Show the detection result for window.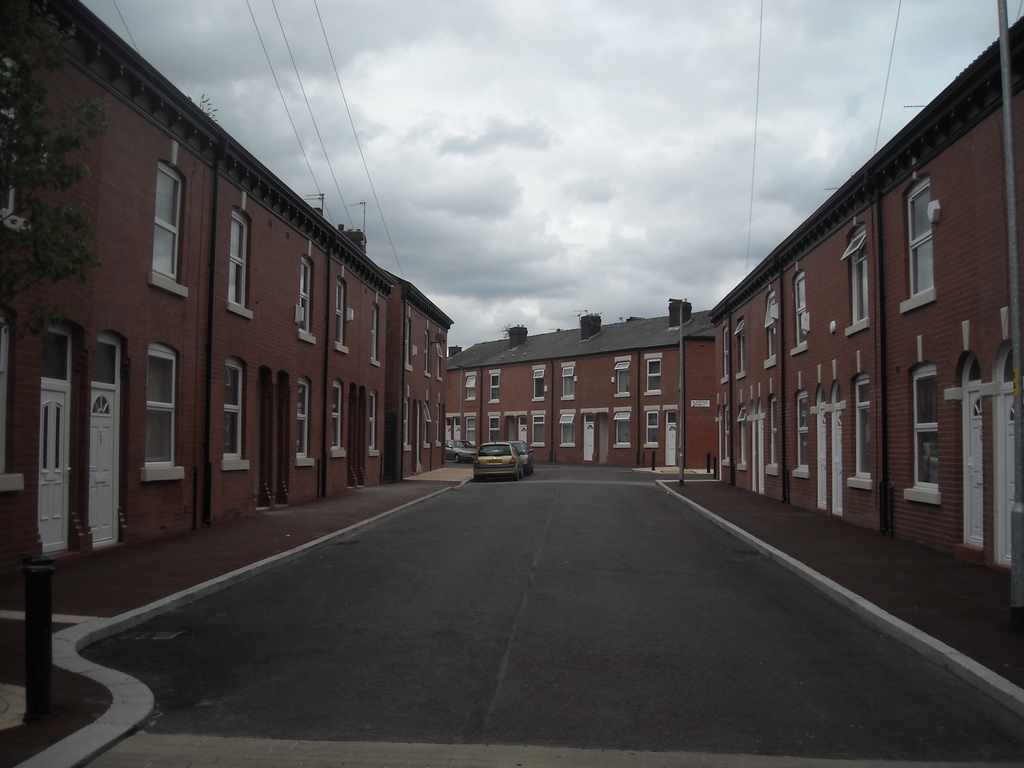
crop(535, 363, 548, 399).
